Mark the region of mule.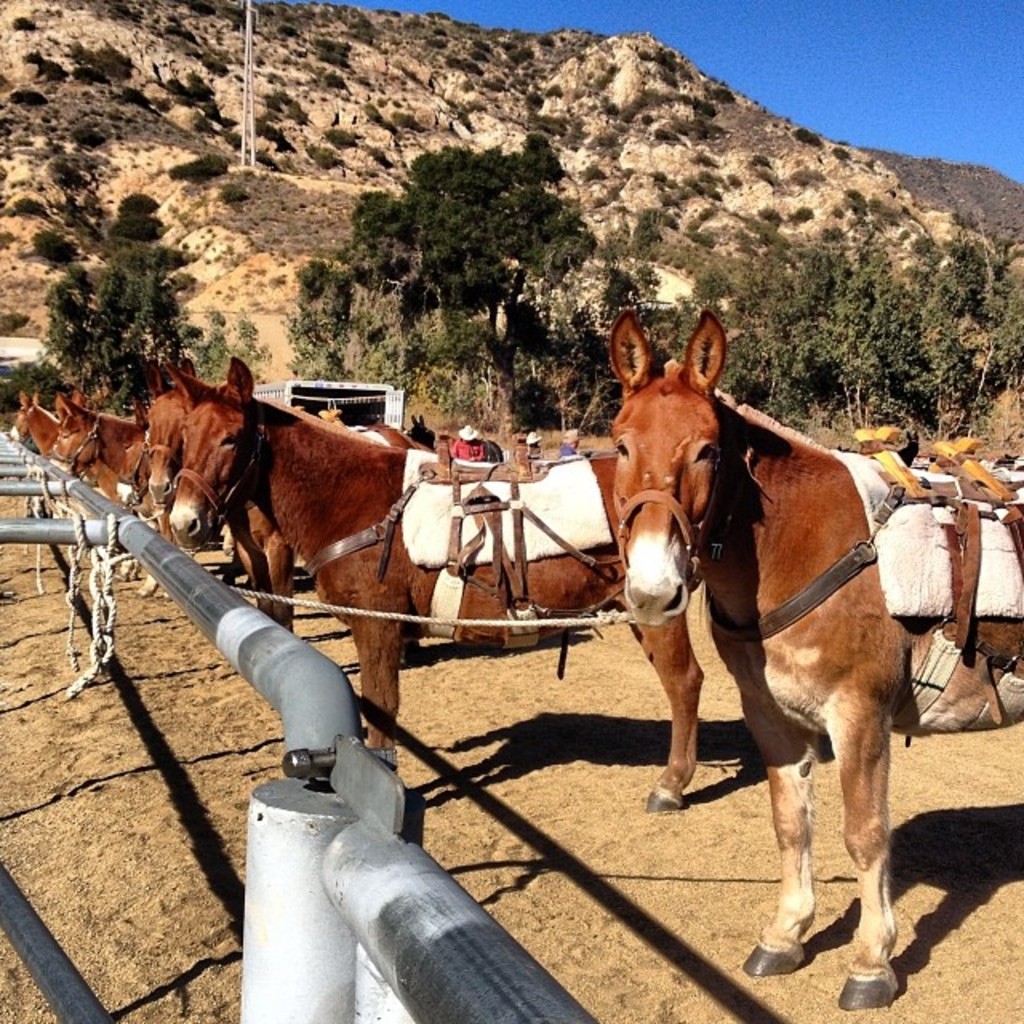
Region: [left=142, top=371, right=442, bottom=622].
